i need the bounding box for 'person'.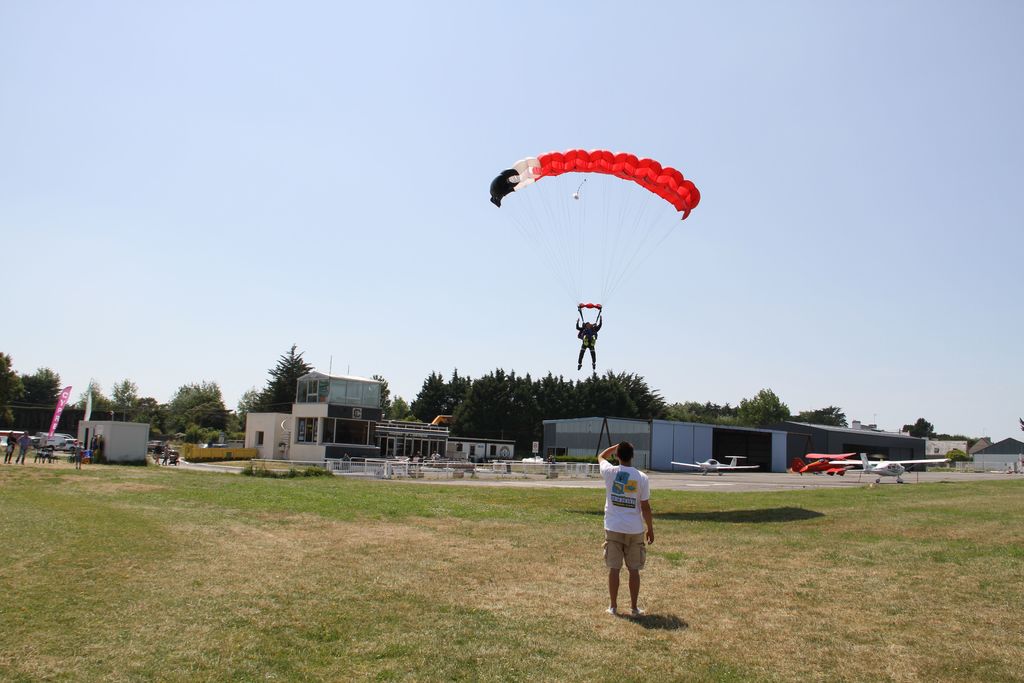
Here it is: box=[603, 436, 668, 623].
